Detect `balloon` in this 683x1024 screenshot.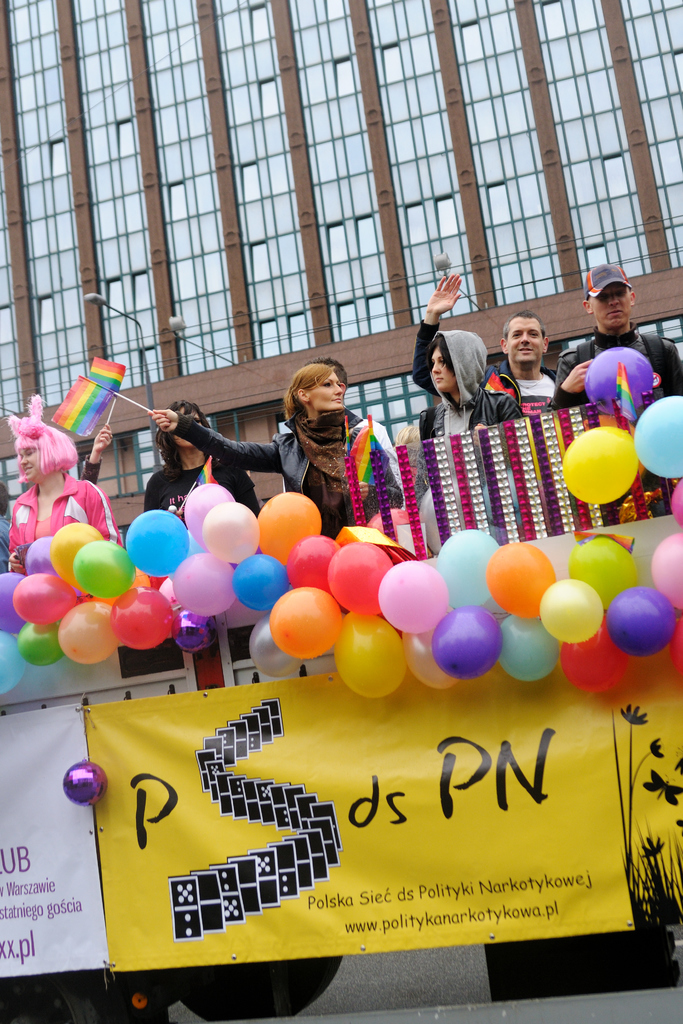
Detection: x1=27, y1=531, x2=53, y2=572.
